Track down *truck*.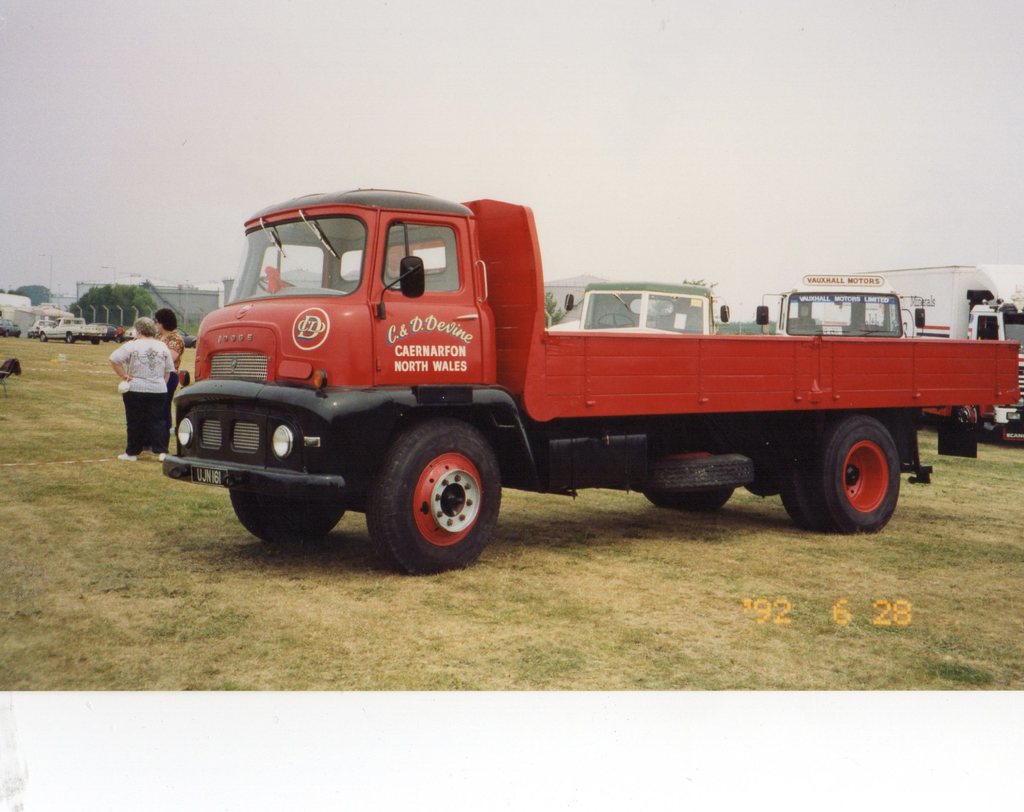
Tracked to region(559, 273, 717, 329).
